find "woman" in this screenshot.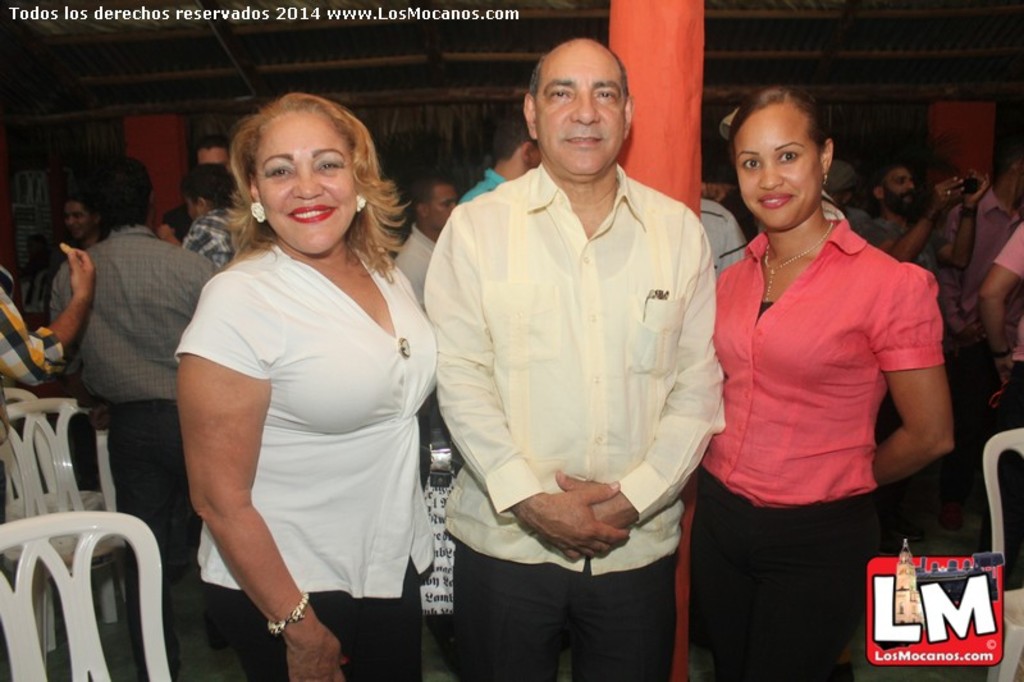
The bounding box for "woman" is {"x1": 168, "y1": 92, "x2": 449, "y2": 681}.
